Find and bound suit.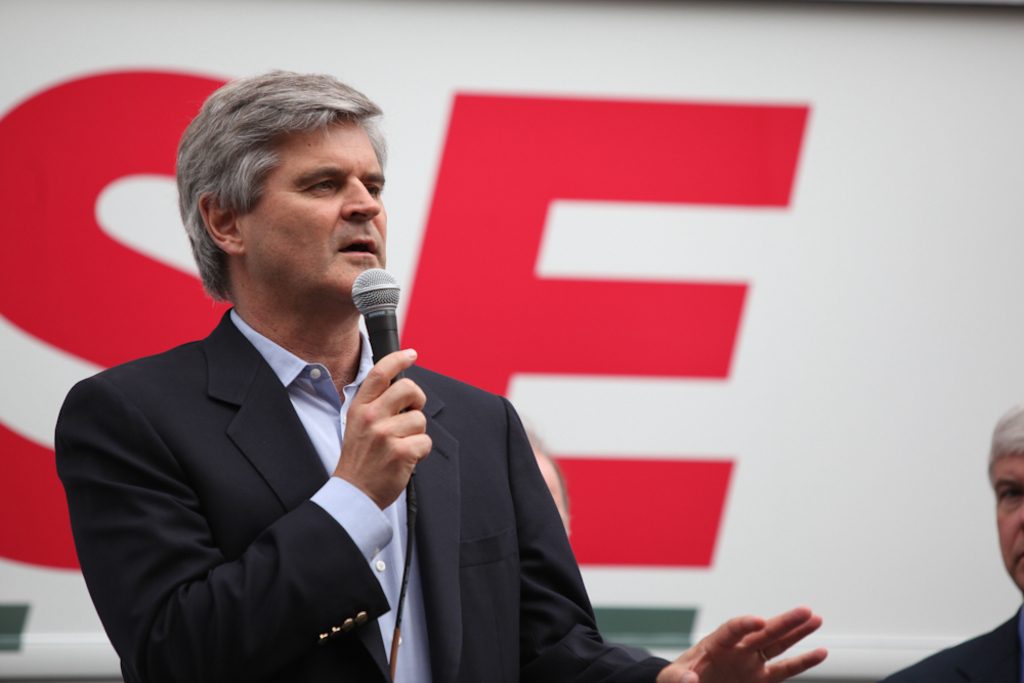
Bound: {"x1": 52, "y1": 220, "x2": 465, "y2": 673}.
